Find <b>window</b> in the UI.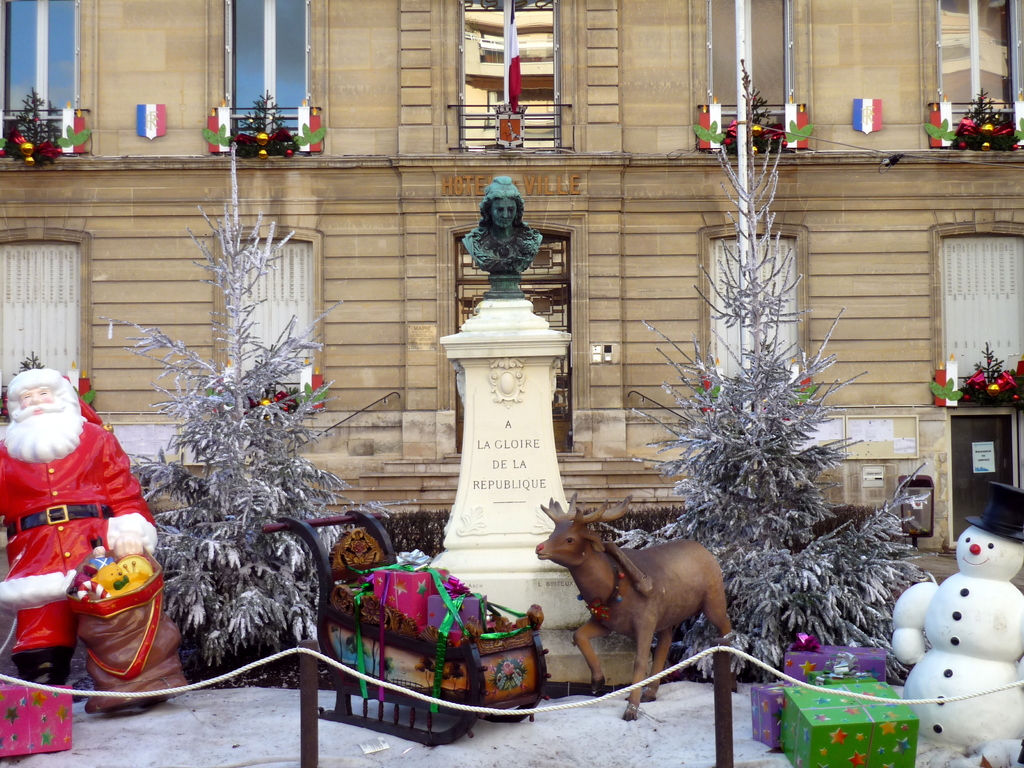
UI element at select_region(221, 227, 325, 412).
